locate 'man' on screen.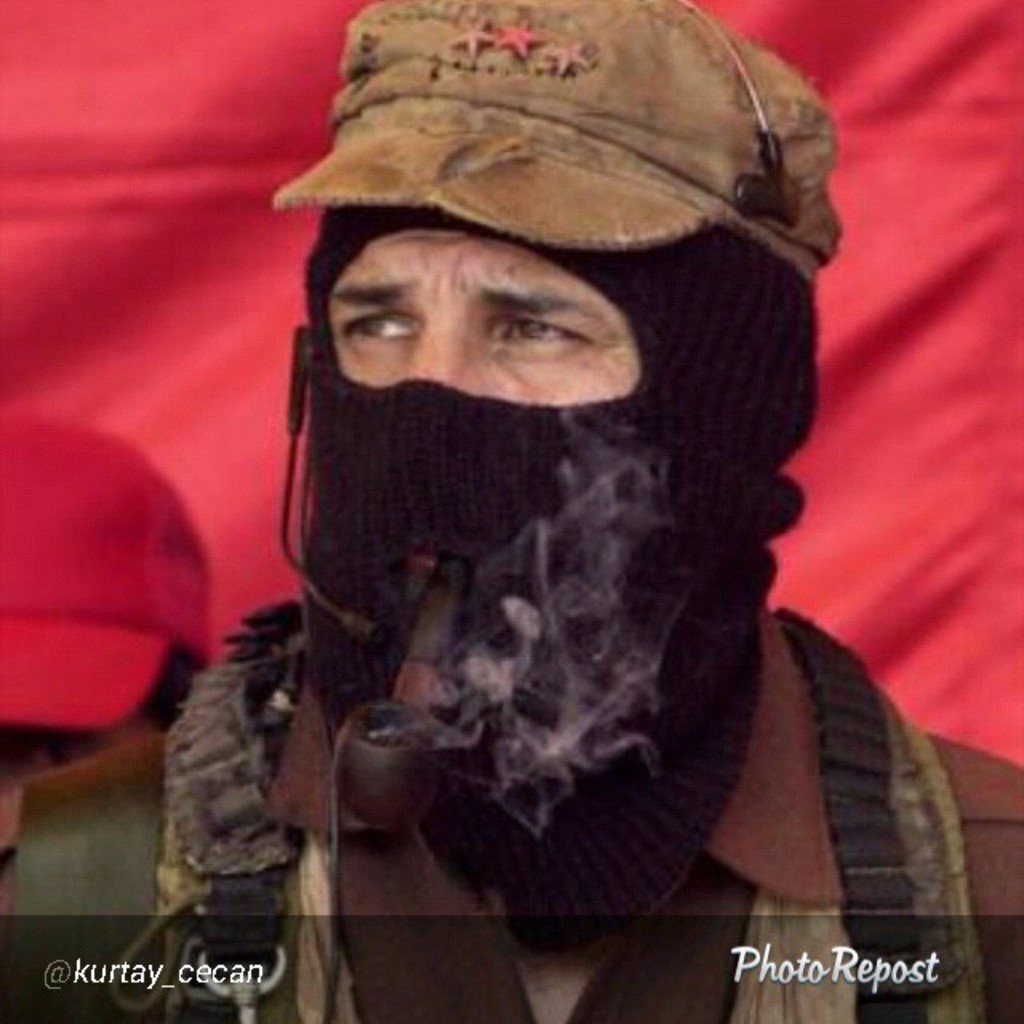
On screen at rect(16, 0, 1022, 1022).
